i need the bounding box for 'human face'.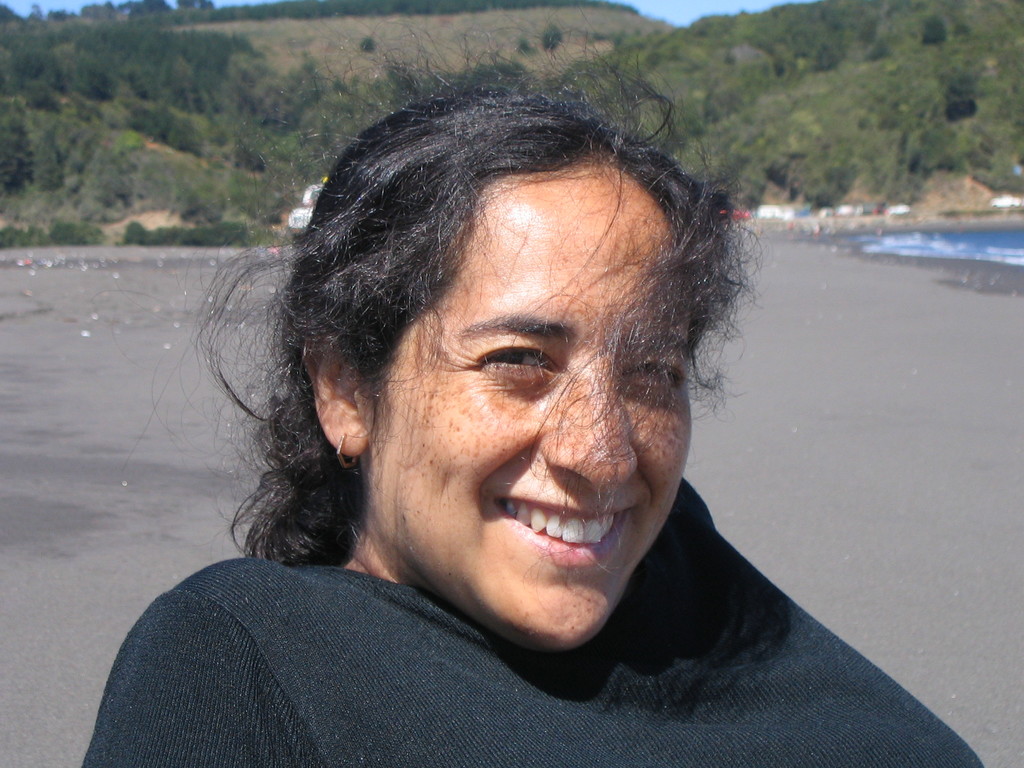
Here it is: bbox=[365, 161, 692, 653].
